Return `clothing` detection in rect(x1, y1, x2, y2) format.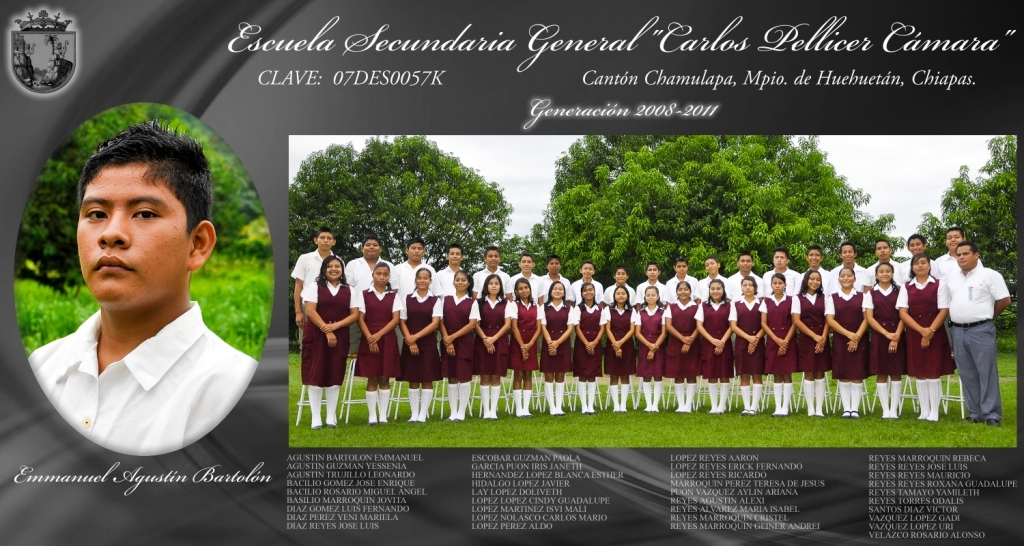
rect(758, 290, 794, 373).
